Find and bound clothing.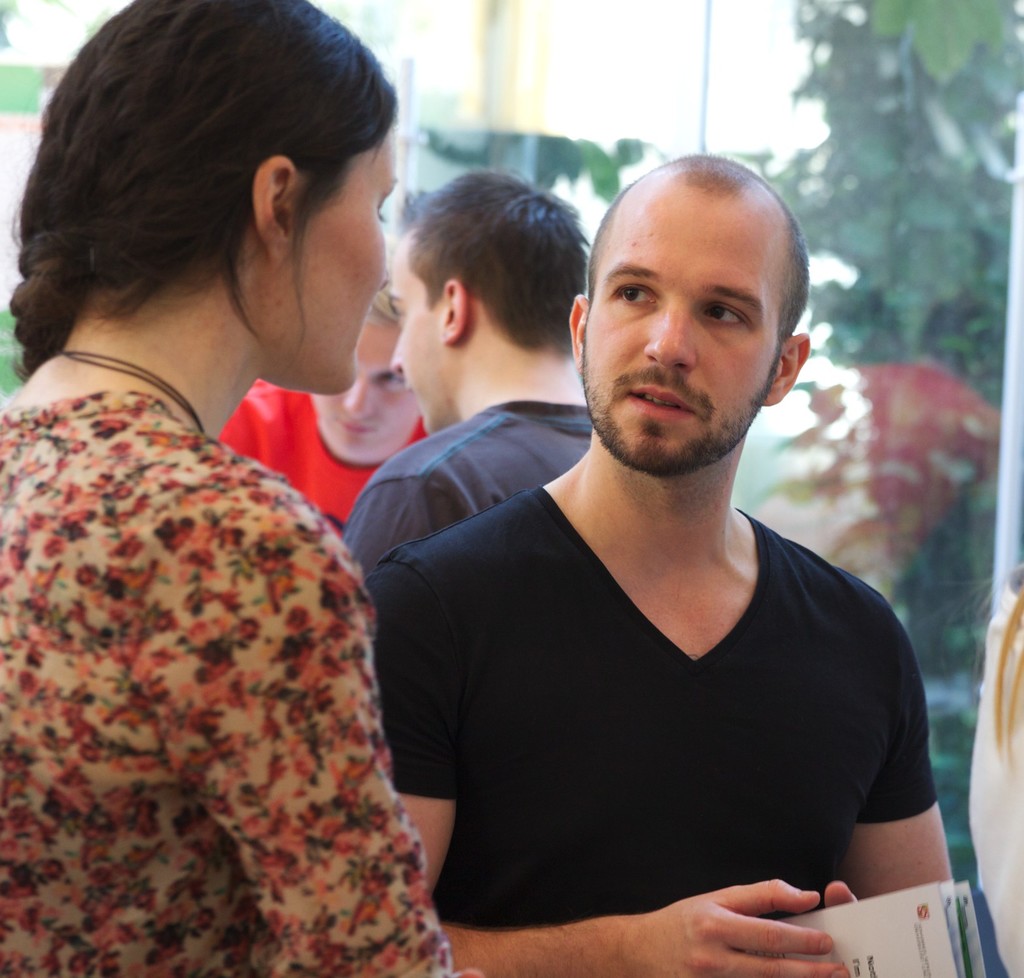
Bound: crop(208, 379, 427, 541).
